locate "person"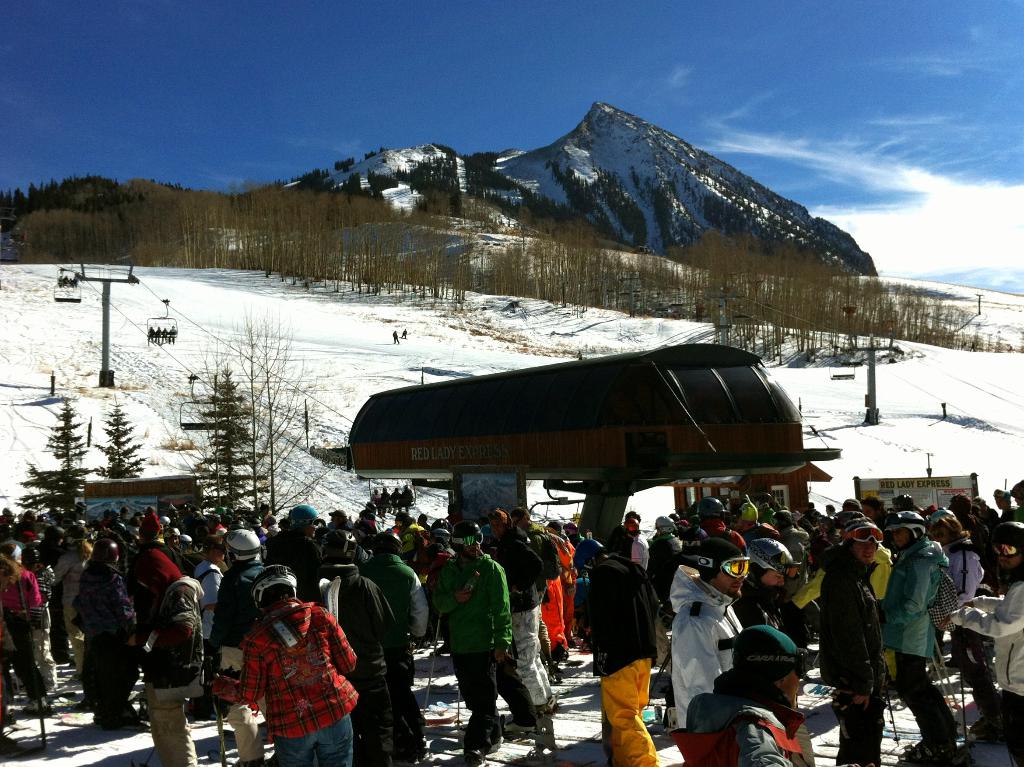
(820, 519, 893, 766)
